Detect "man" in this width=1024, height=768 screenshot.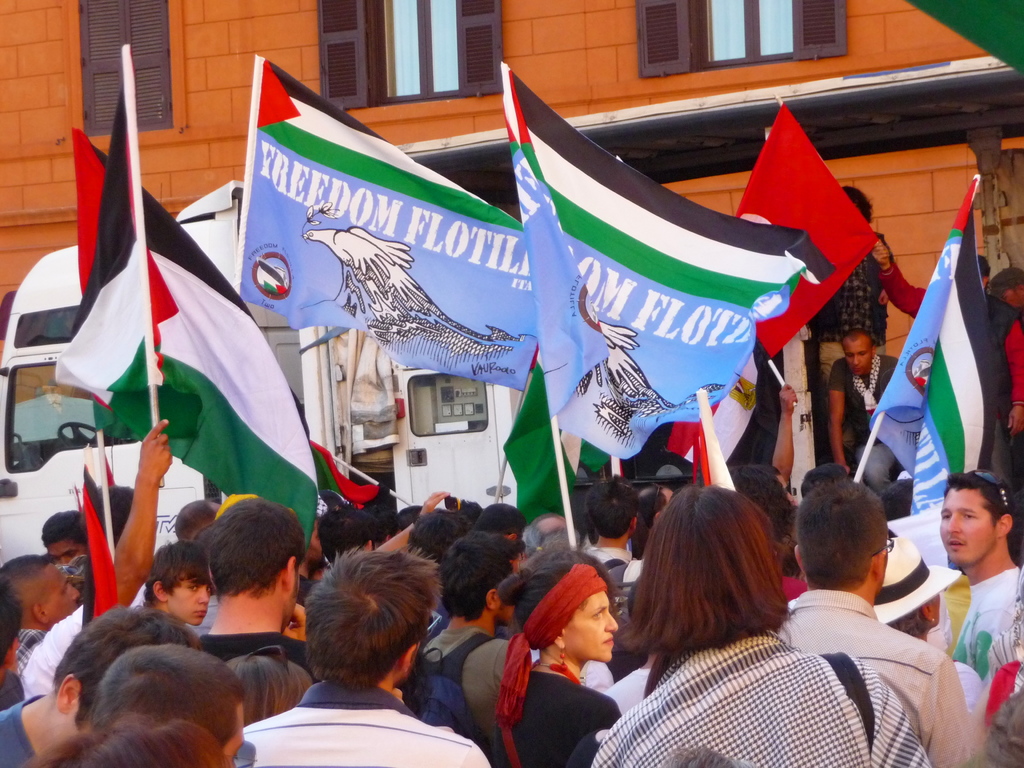
Detection: bbox(399, 535, 520, 767).
